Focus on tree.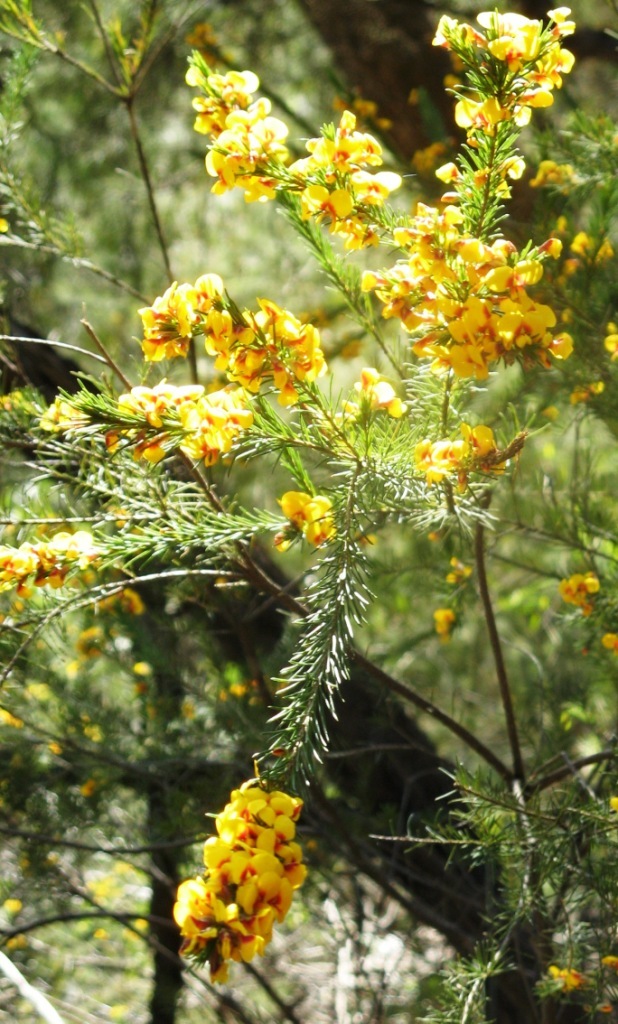
Focused at (25,0,602,944).
